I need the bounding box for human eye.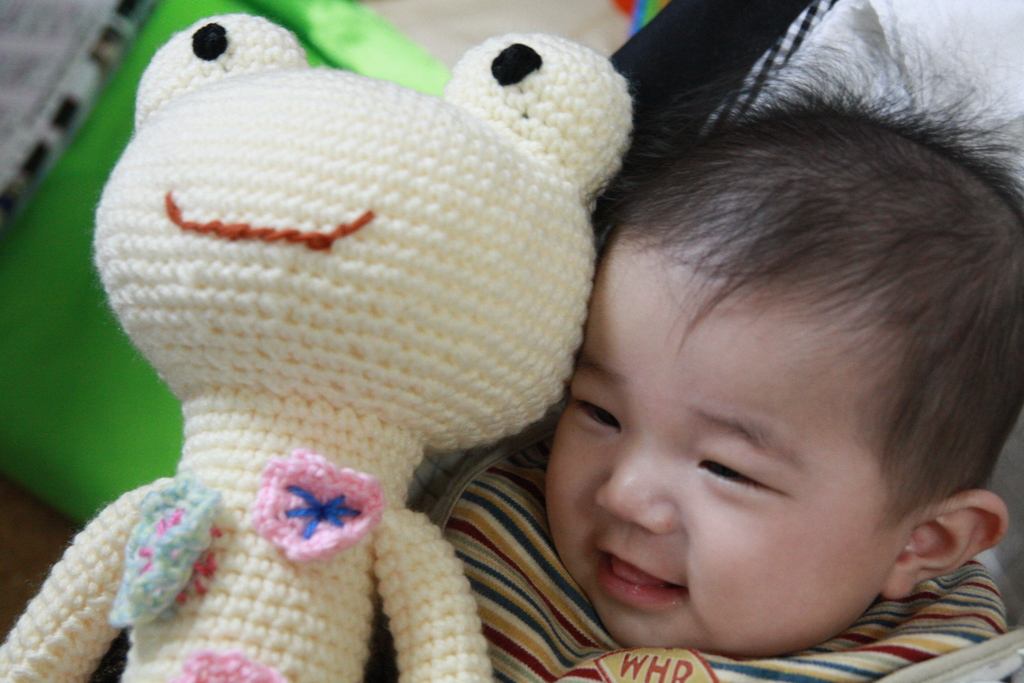
Here it is: select_region(692, 447, 772, 502).
